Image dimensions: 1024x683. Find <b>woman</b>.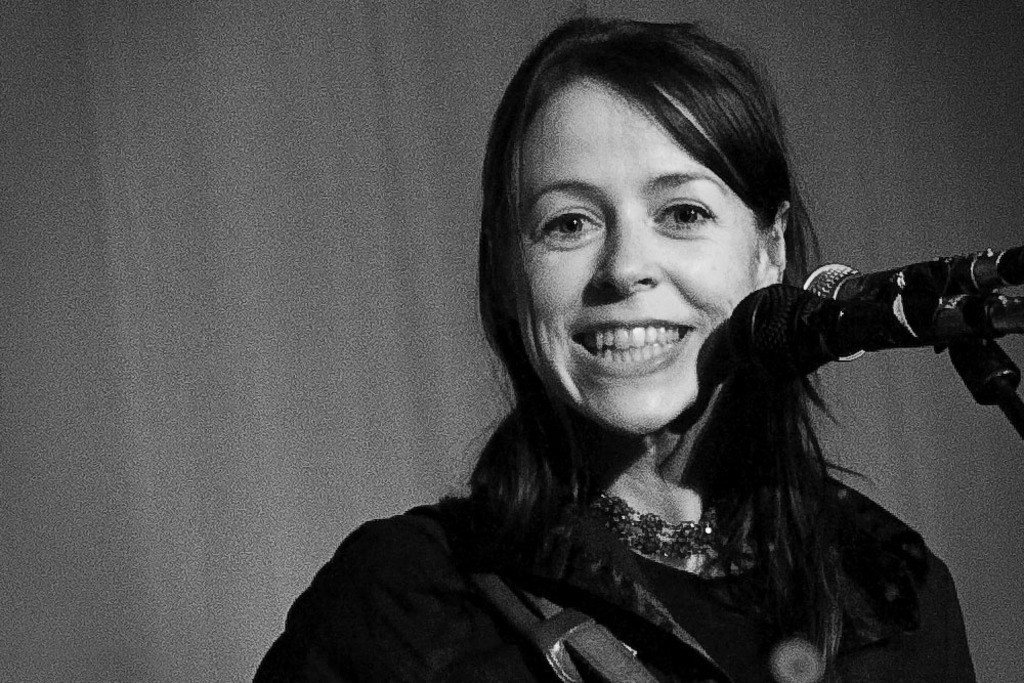
253, 13, 979, 682.
